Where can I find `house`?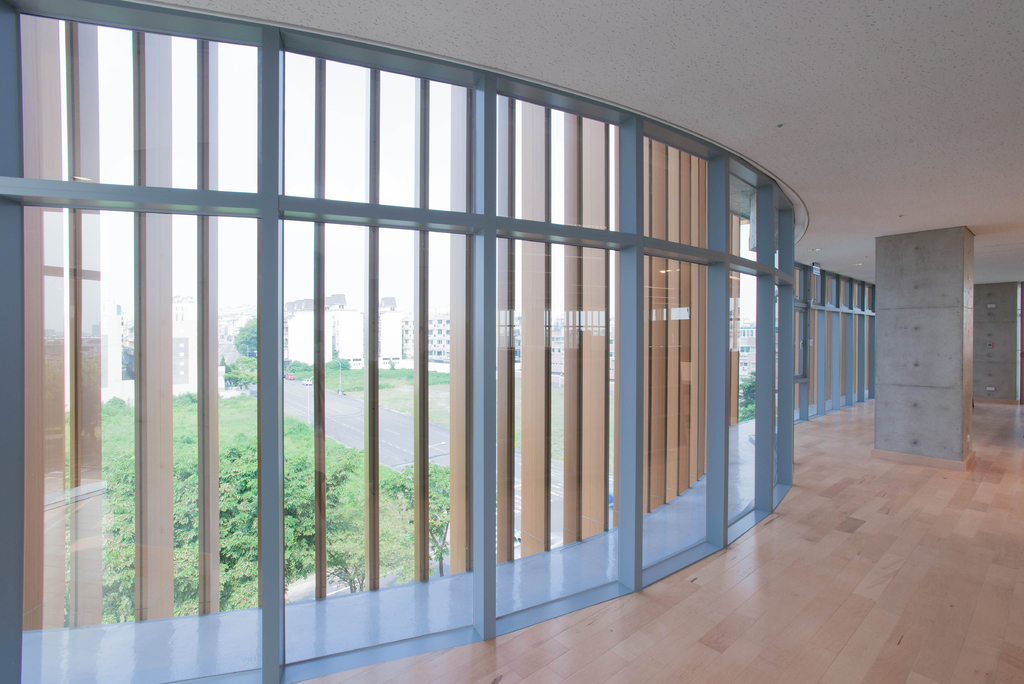
You can find it at locate(497, 309, 596, 367).
